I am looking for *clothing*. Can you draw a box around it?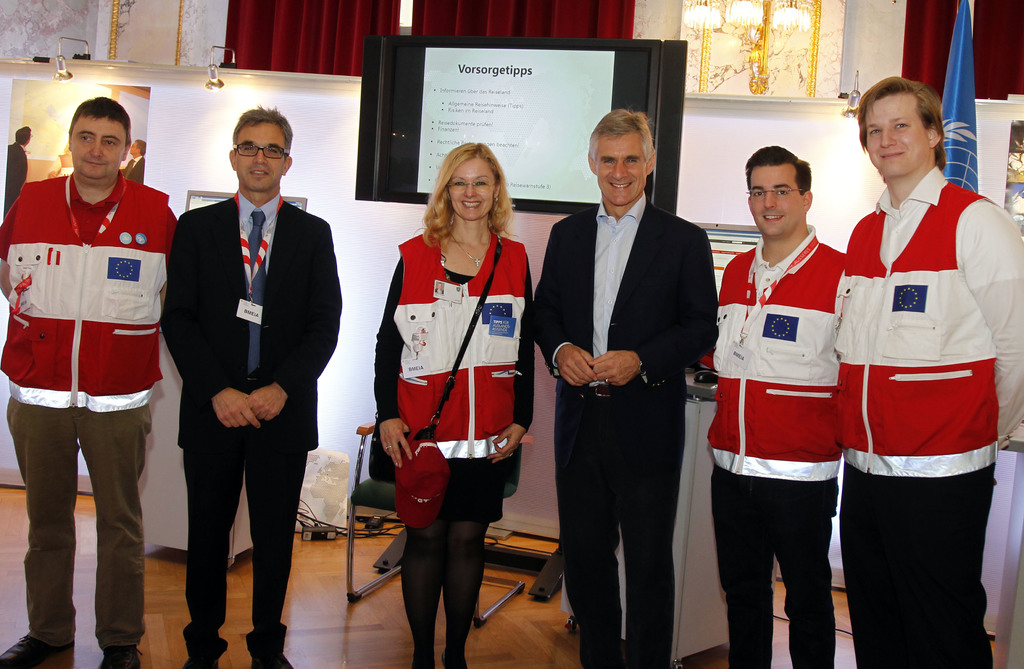
Sure, the bounding box is [left=561, top=378, right=694, bottom=668].
